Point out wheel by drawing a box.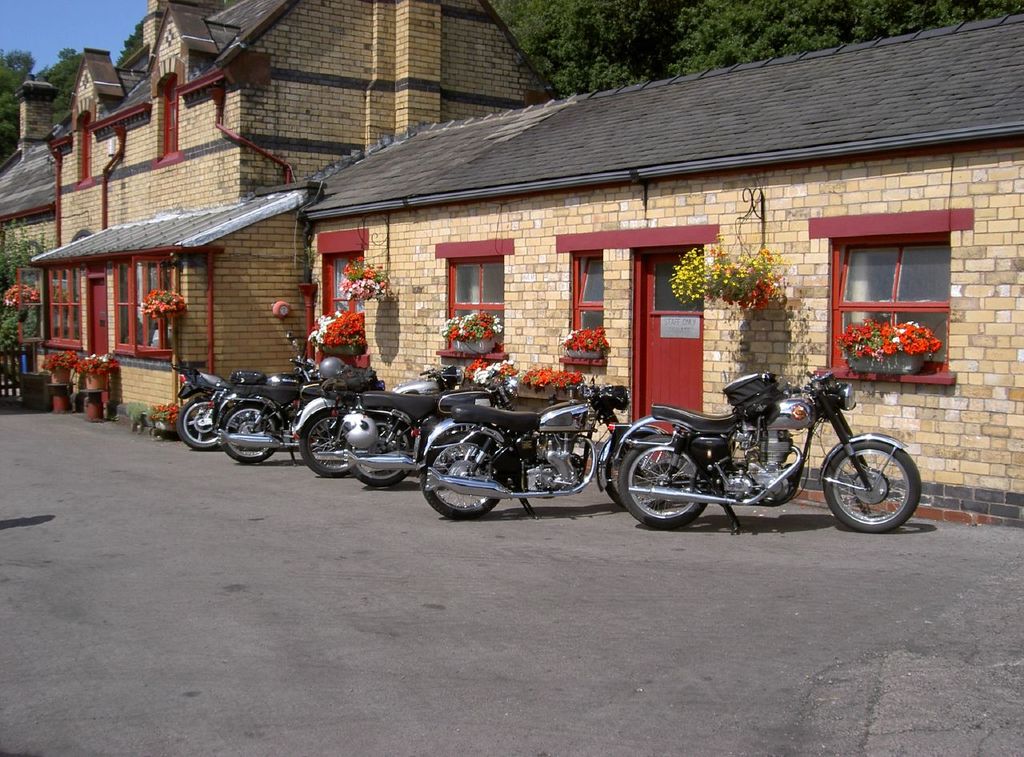
bbox(422, 433, 503, 518).
